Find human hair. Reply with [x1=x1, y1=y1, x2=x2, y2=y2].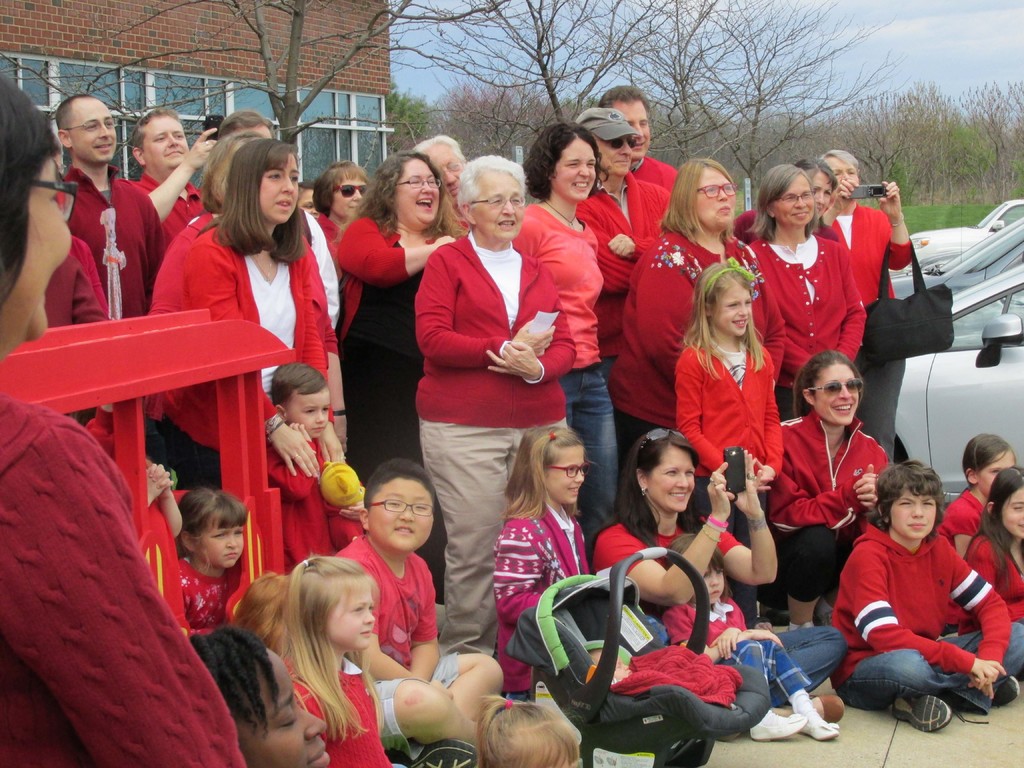
[x1=241, y1=559, x2=392, y2=719].
